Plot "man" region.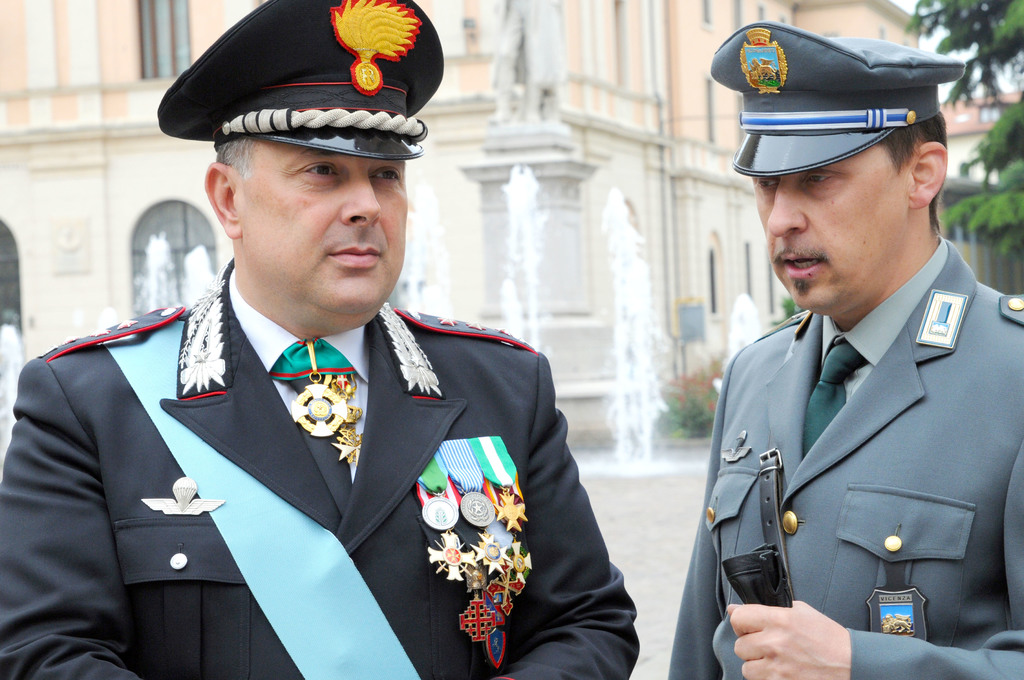
Plotted at (667,16,1023,679).
